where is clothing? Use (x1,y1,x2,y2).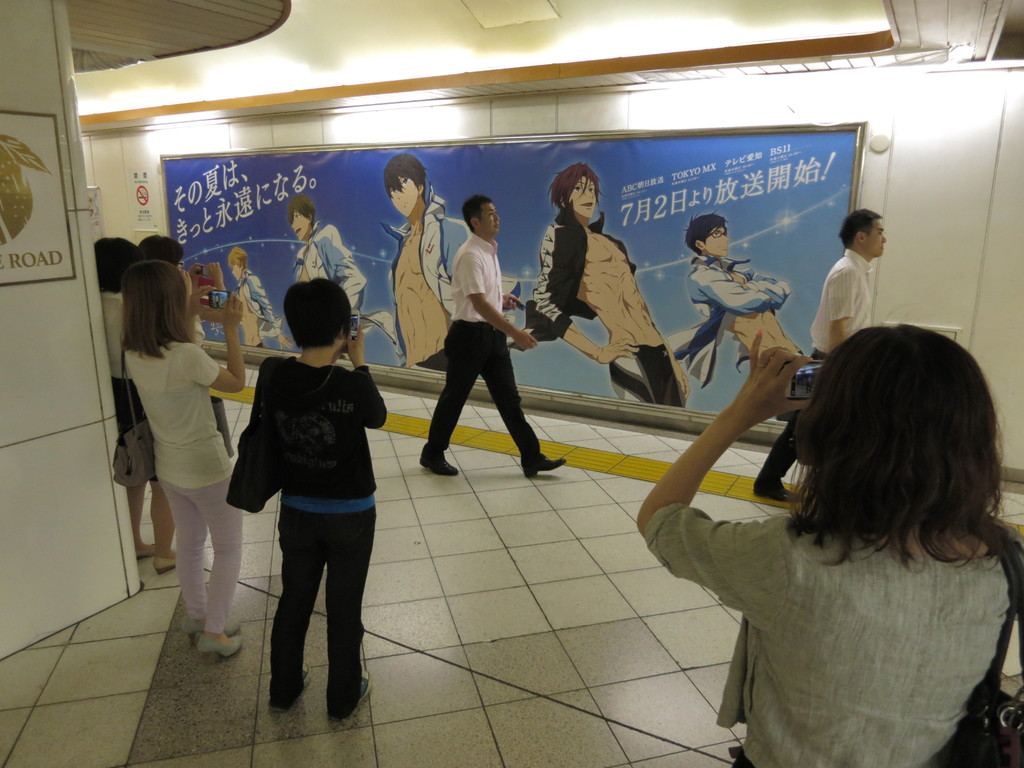
(230,315,381,669).
